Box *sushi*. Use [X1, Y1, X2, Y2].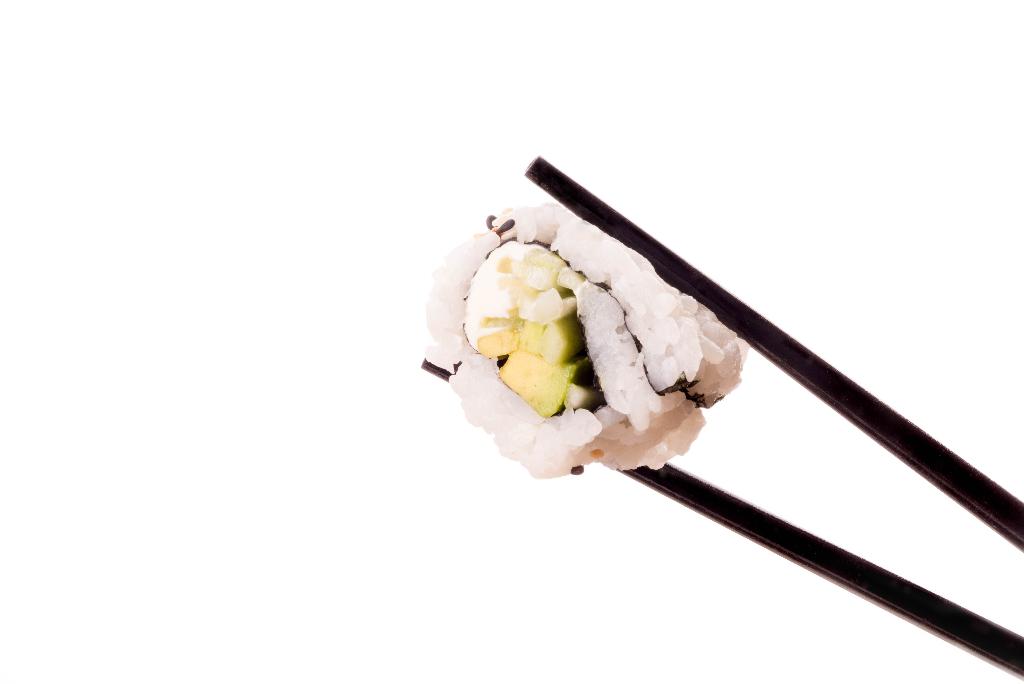
[421, 210, 758, 484].
